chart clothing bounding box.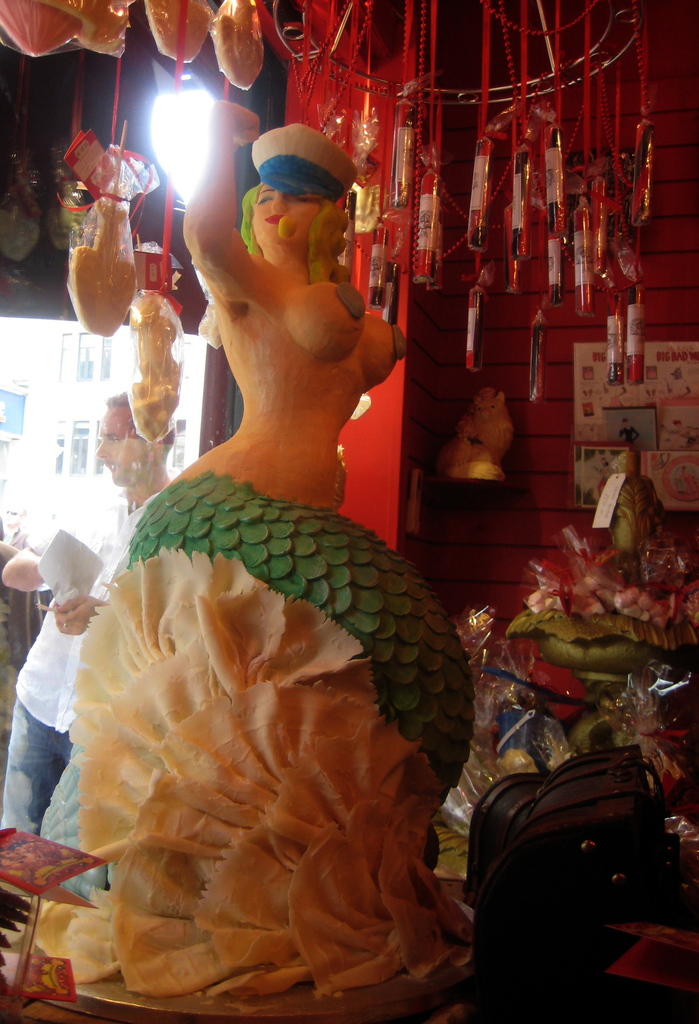
Charted: {"x1": 17, "y1": 498, "x2": 185, "y2": 873}.
